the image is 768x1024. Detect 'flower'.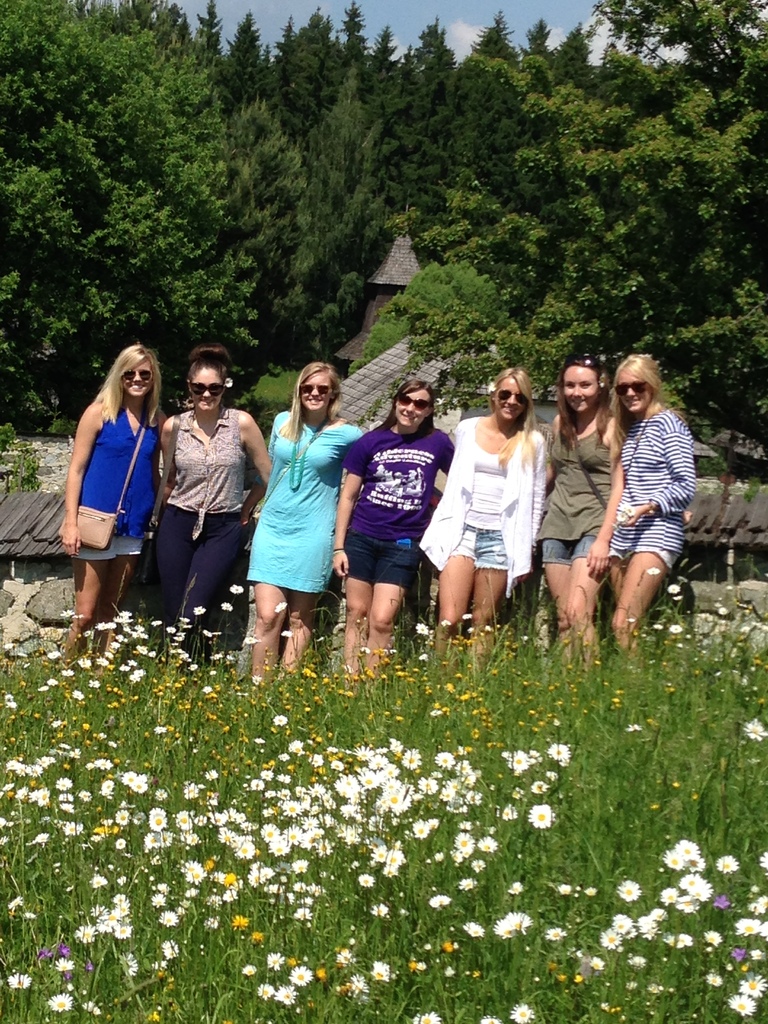
Detection: detection(495, 910, 530, 940).
